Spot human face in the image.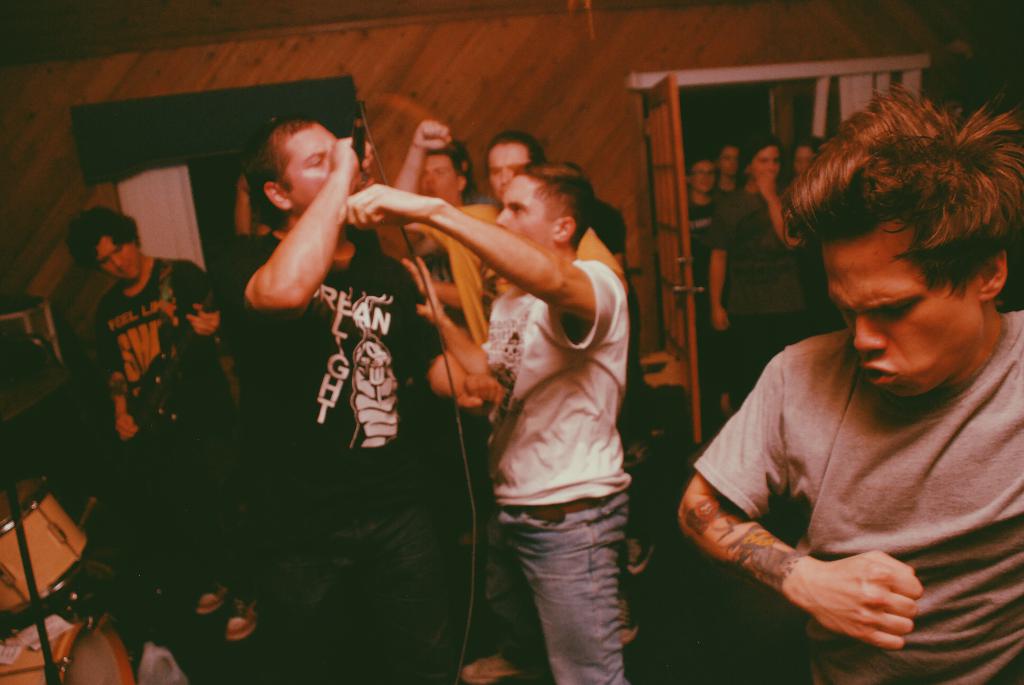
human face found at 489,143,529,202.
